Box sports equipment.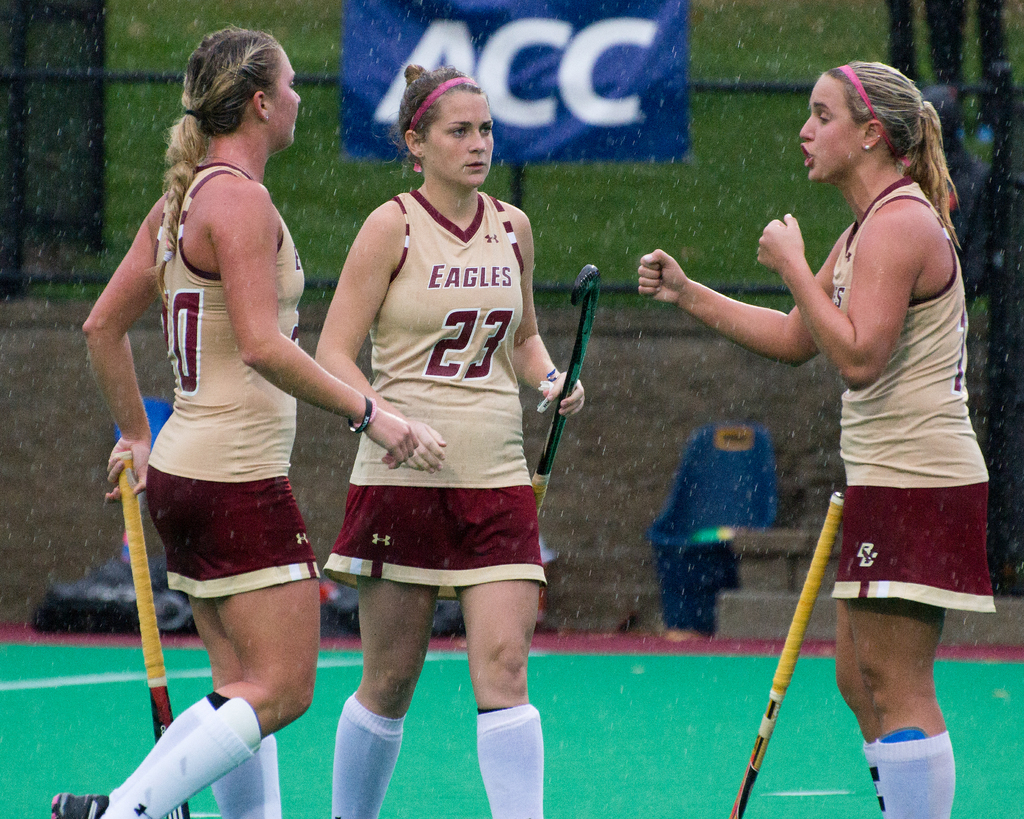
bbox=(532, 258, 607, 519).
